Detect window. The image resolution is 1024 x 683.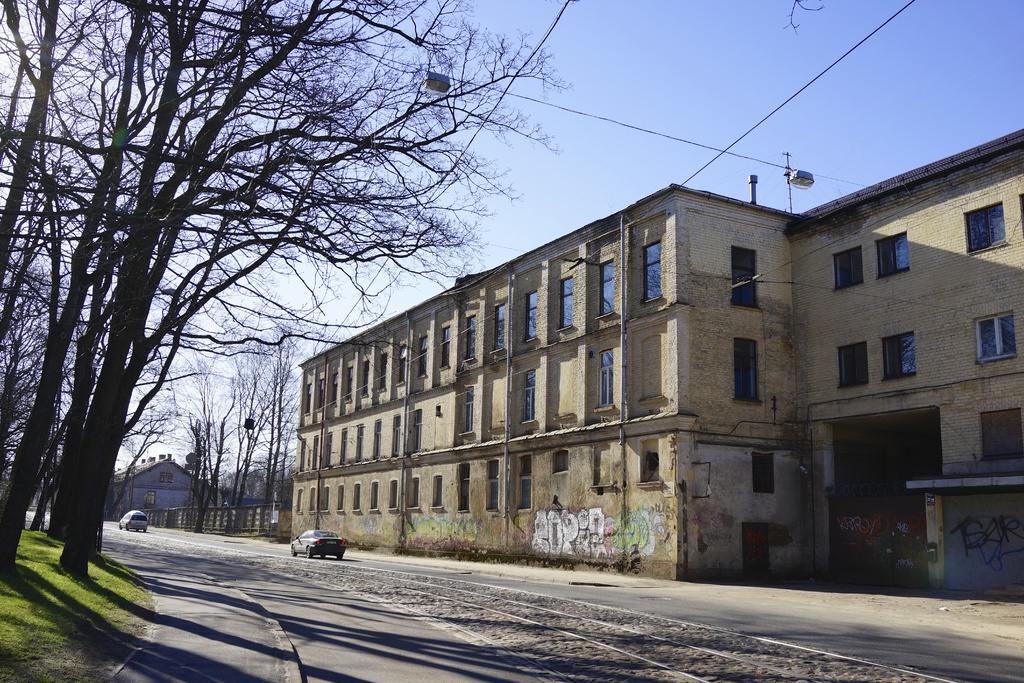
select_region(461, 315, 475, 361).
